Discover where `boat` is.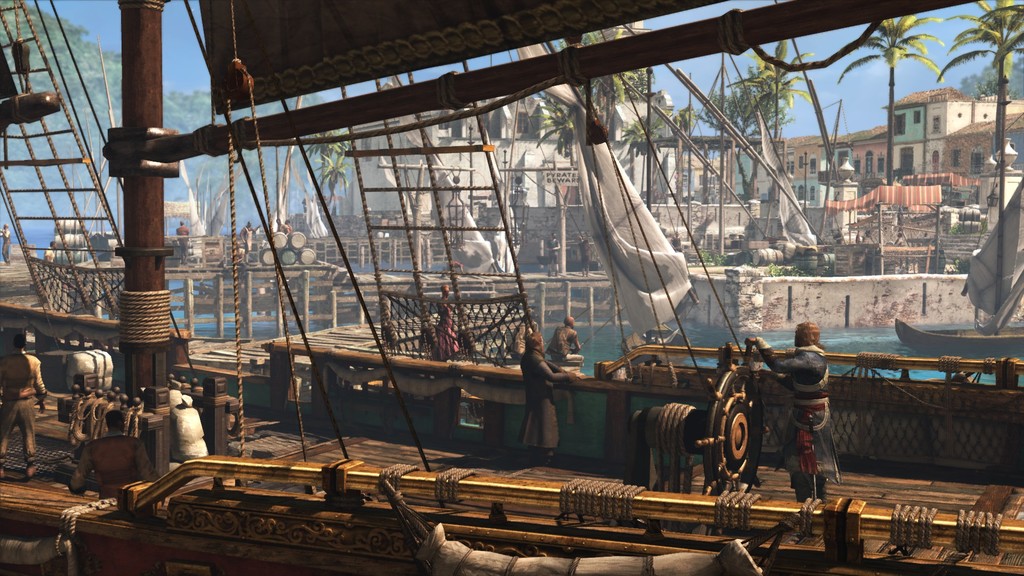
Discovered at Rect(0, 31, 947, 530).
